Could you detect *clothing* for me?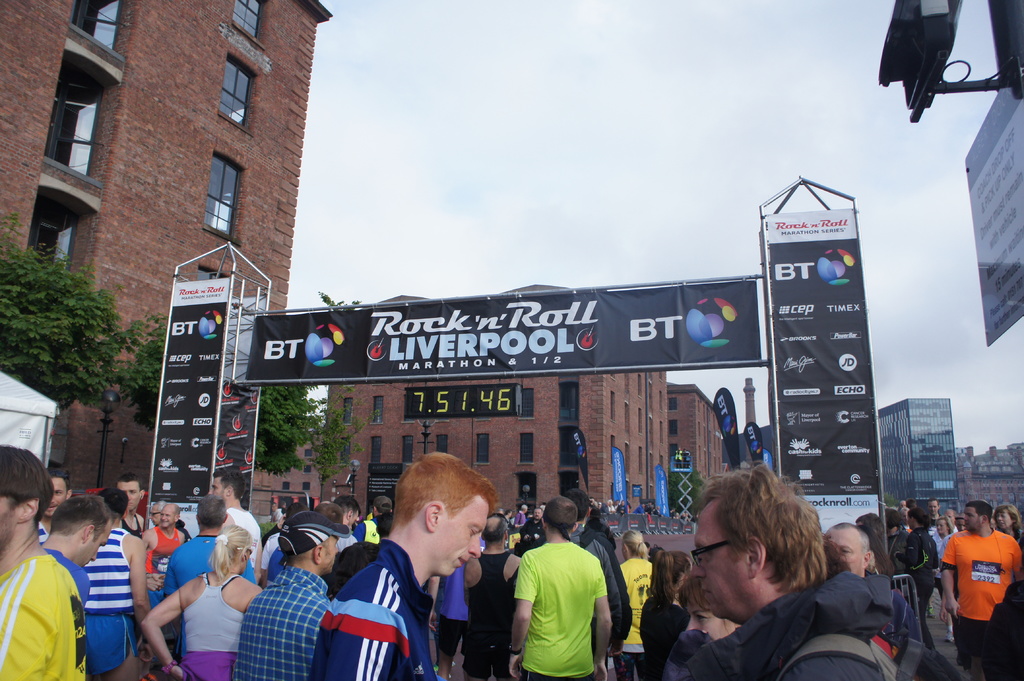
Detection result: left=90, top=529, right=130, bottom=664.
